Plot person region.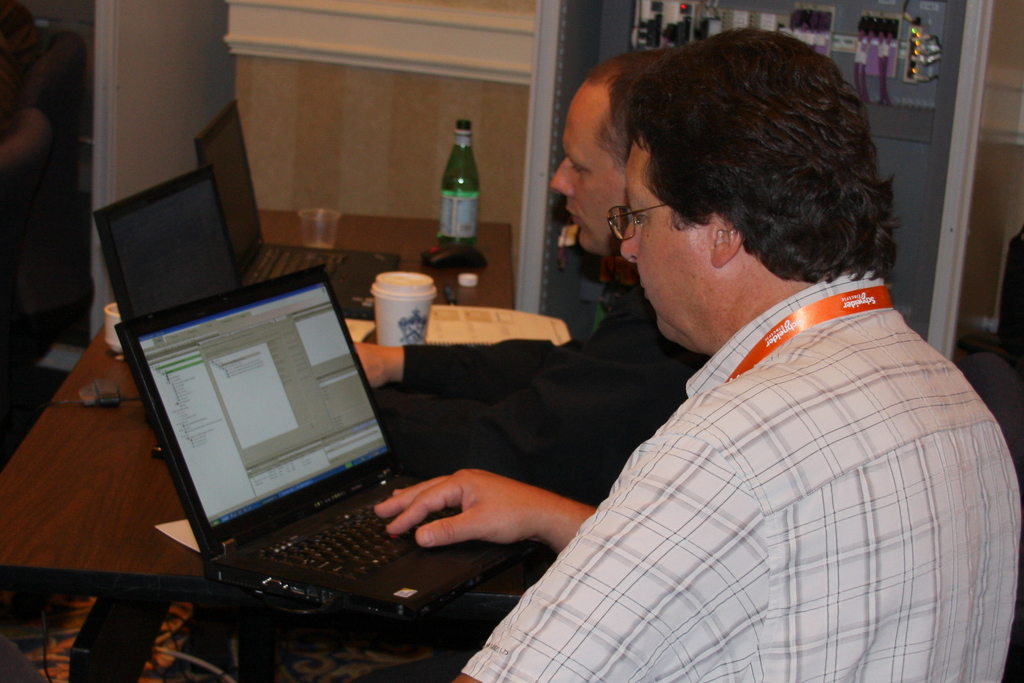
Plotted at pyautogui.locateOnScreen(344, 51, 723, 494).
